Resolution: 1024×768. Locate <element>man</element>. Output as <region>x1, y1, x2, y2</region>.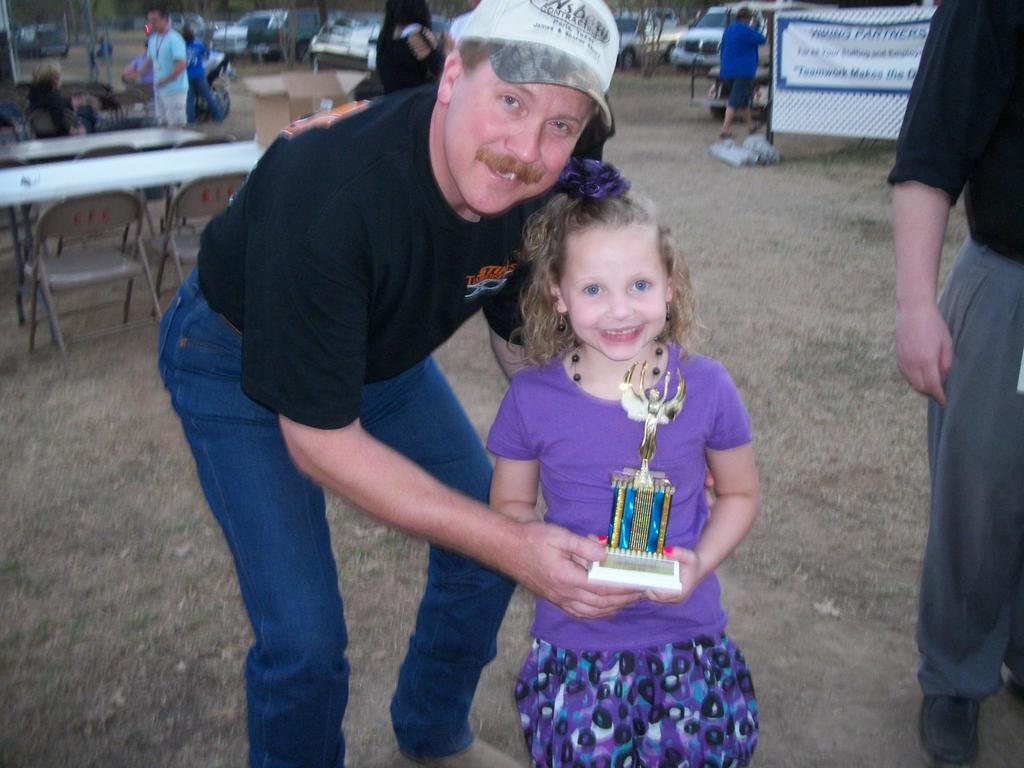
<region>158, 0, 621, 767</region>.
